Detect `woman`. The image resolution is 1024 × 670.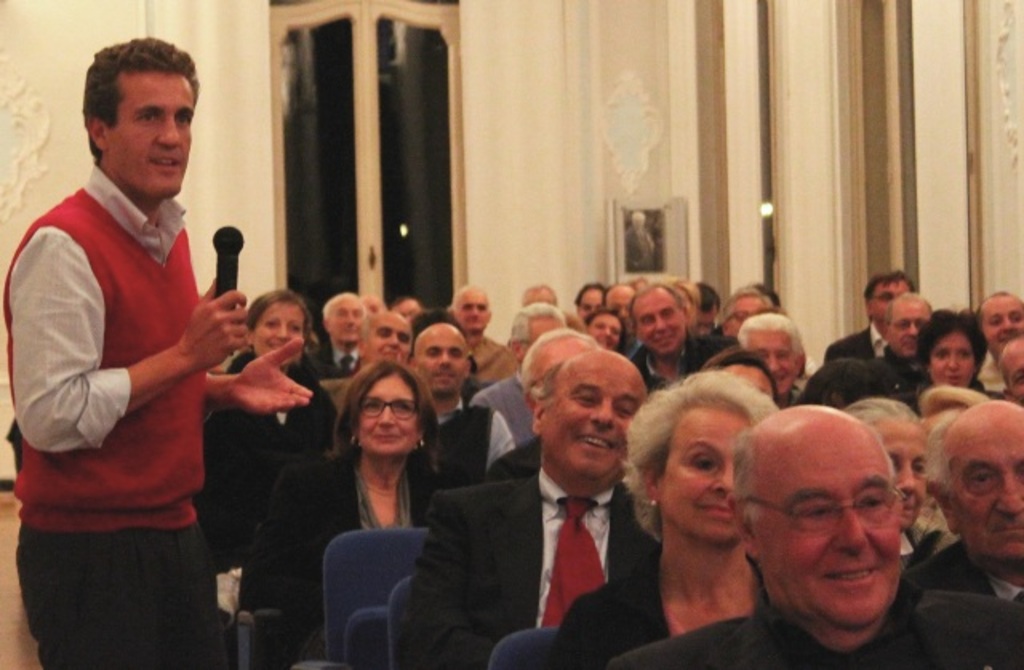
select_region(560, 373, 771, 668).
